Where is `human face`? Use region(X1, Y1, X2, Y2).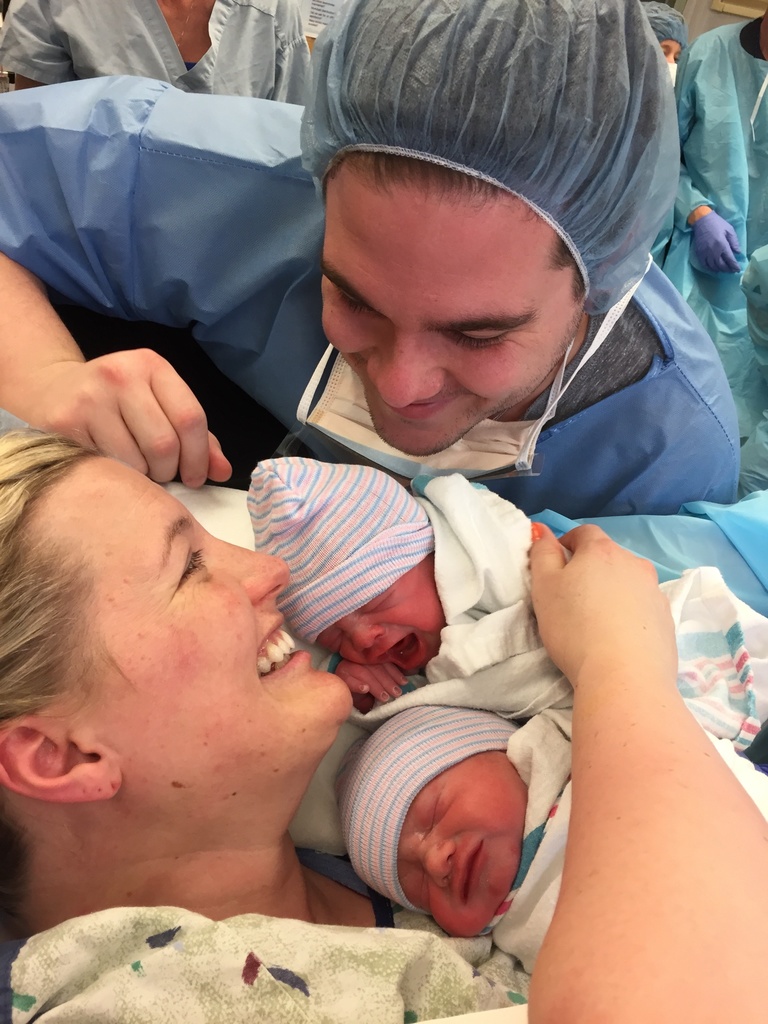
region(315, 560, 445, 672).
